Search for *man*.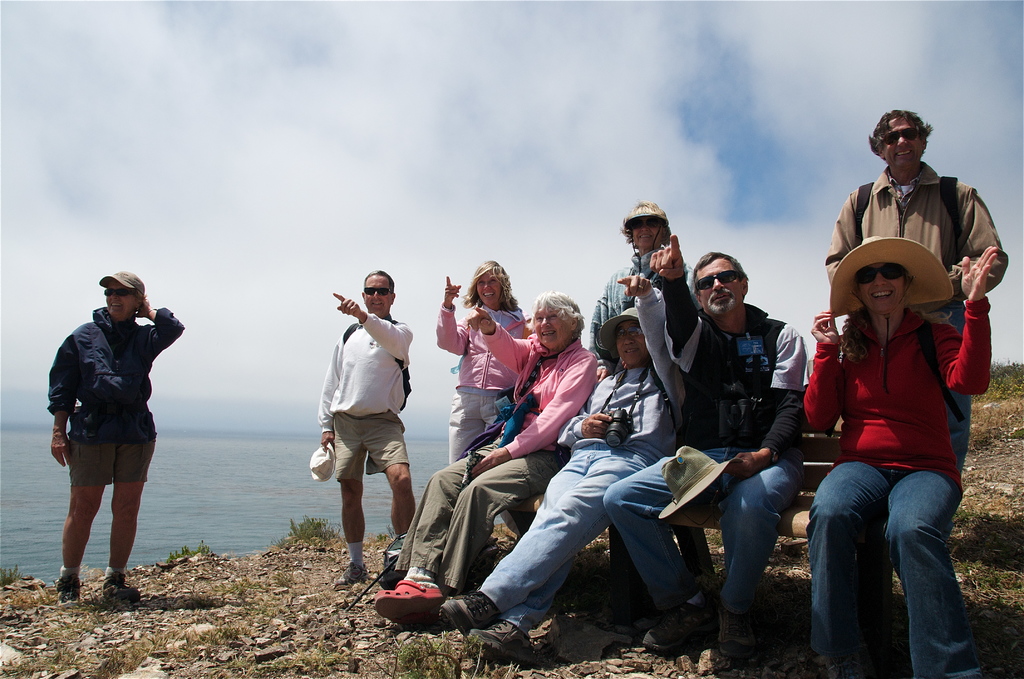
Found at {"left": 600, "top": 232, "right": 808, "bottom": 678}.
